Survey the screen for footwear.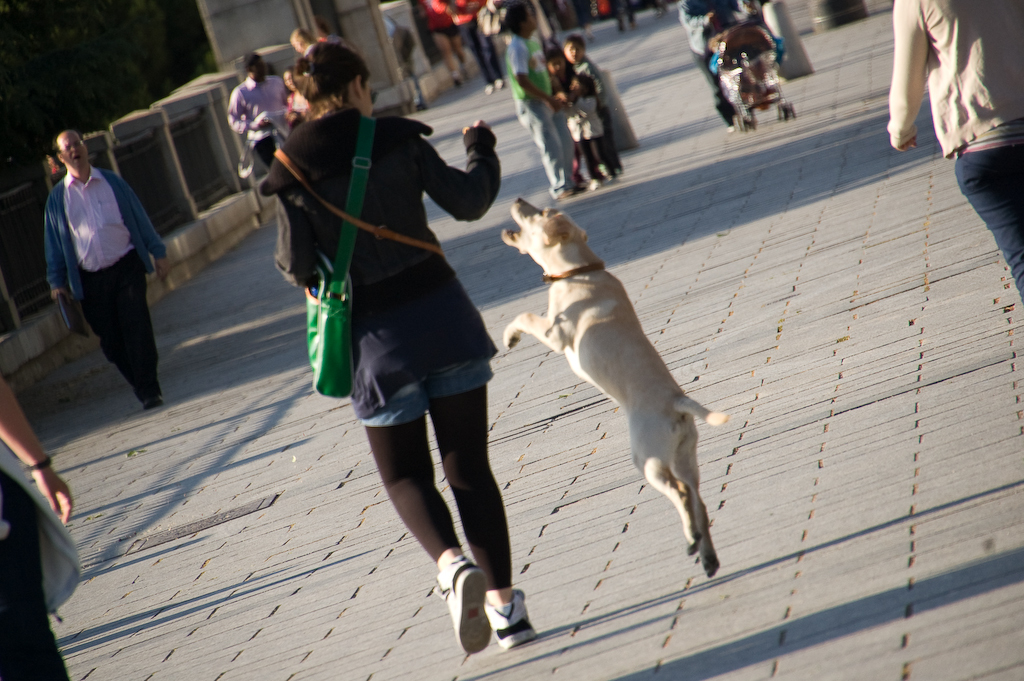
Survey found: pyautogui.locateOnScreen(590, 177, 604, 190).
